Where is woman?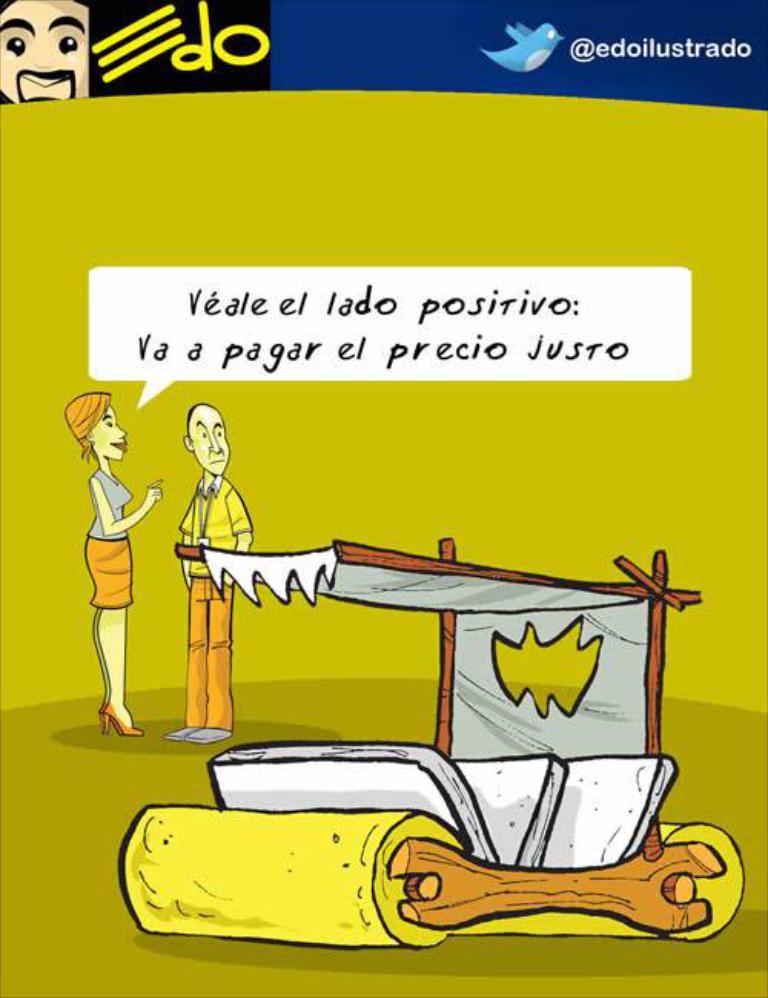
crop(55, 372, 158, 726).
